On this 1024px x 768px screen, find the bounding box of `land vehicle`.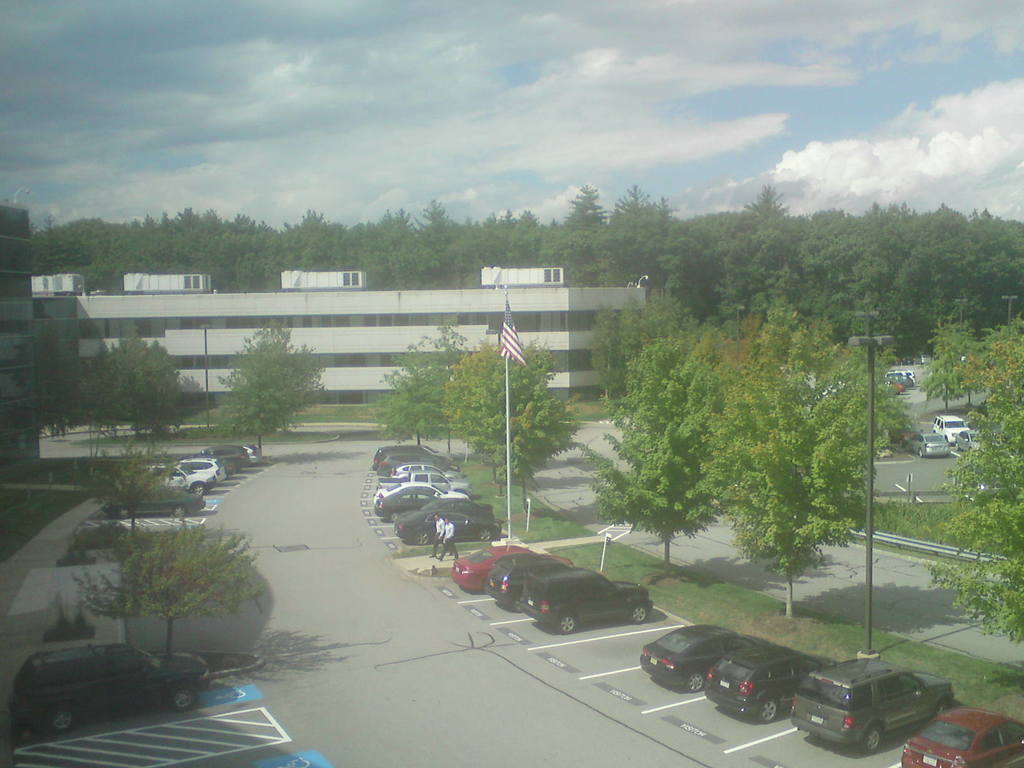
Bounding box: 380, 488, 439, 515.
